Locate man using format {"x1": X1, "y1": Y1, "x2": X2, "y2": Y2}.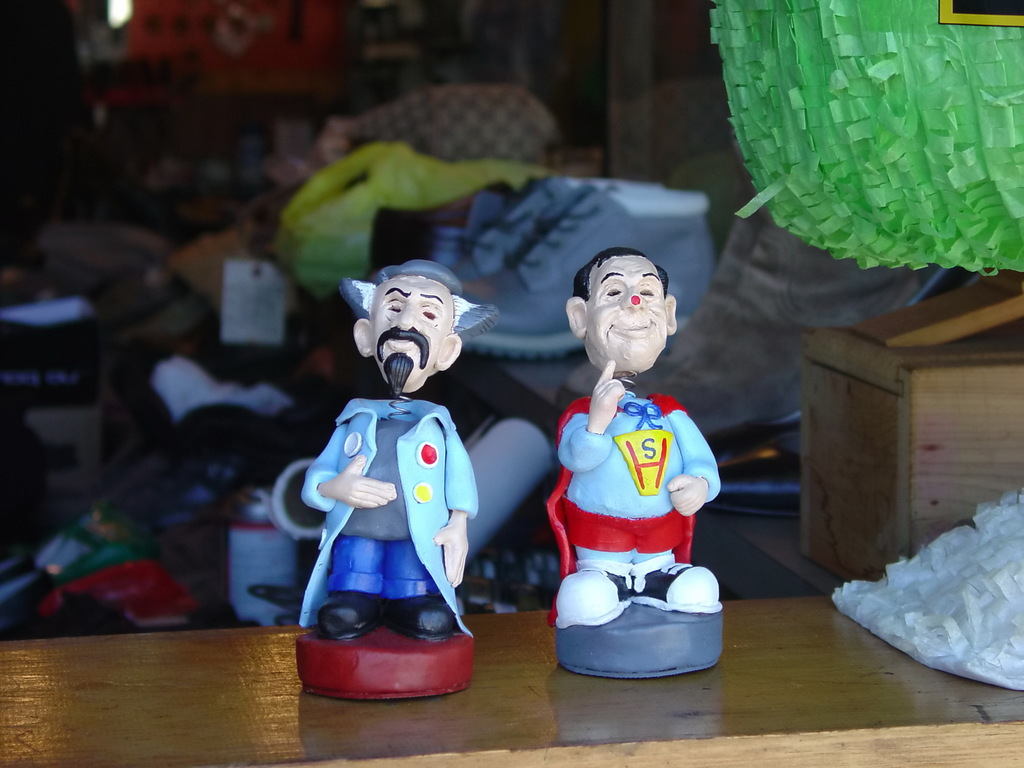
{"x1": 527, "y1": 242, "x2": 745, "y2": 668}.
